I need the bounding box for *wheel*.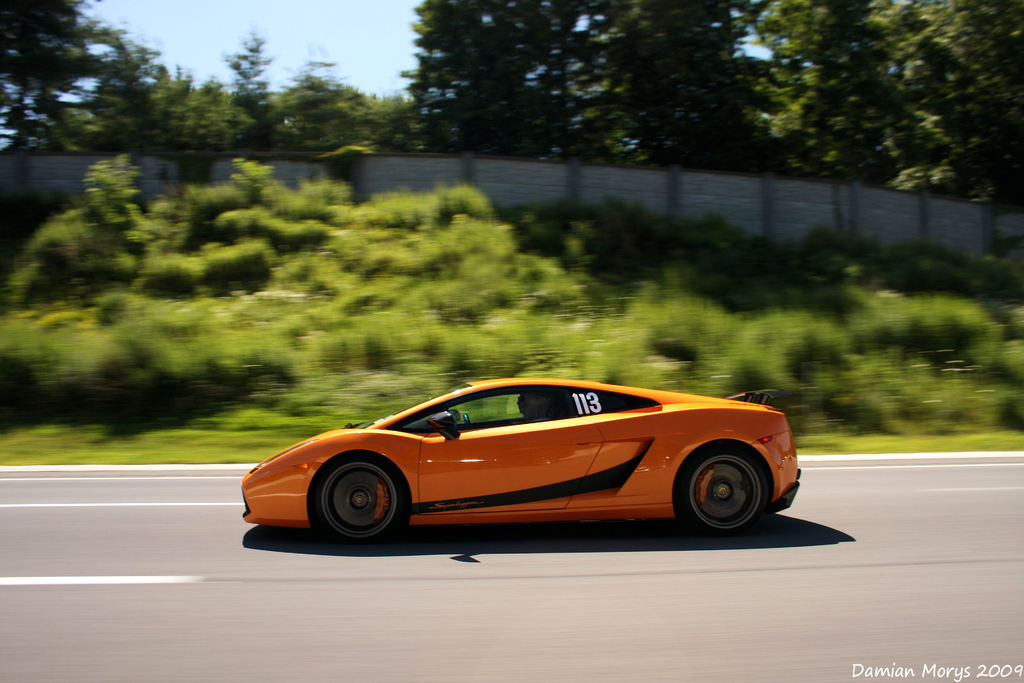
Here it is: box=[305, 463, 412, 544].
